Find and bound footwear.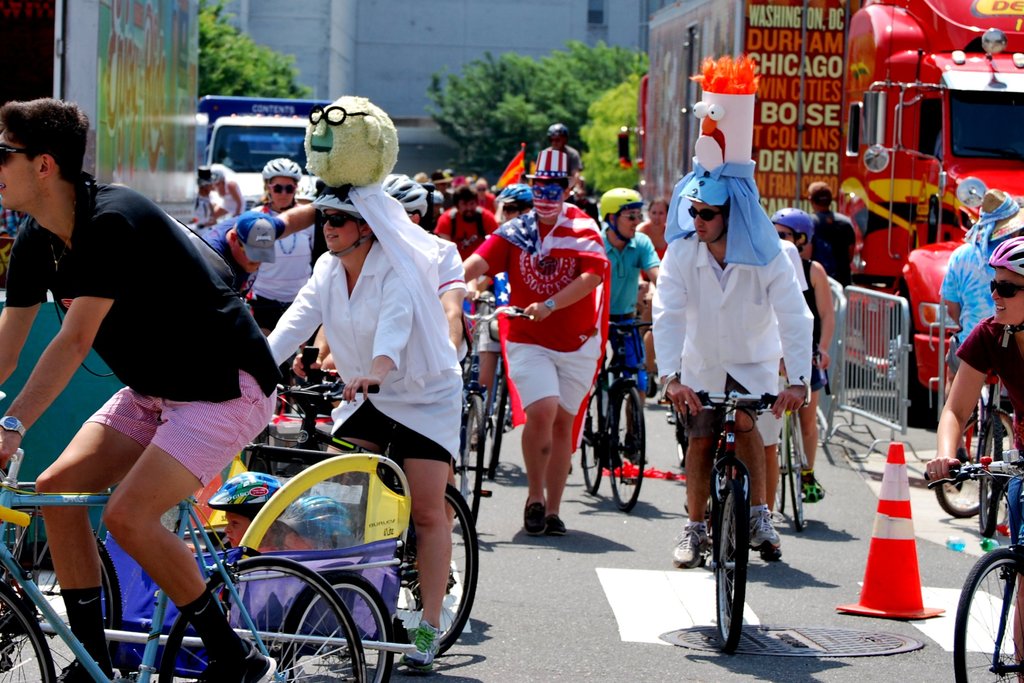
Bound: l=193, t=638, r=280, b=682.
